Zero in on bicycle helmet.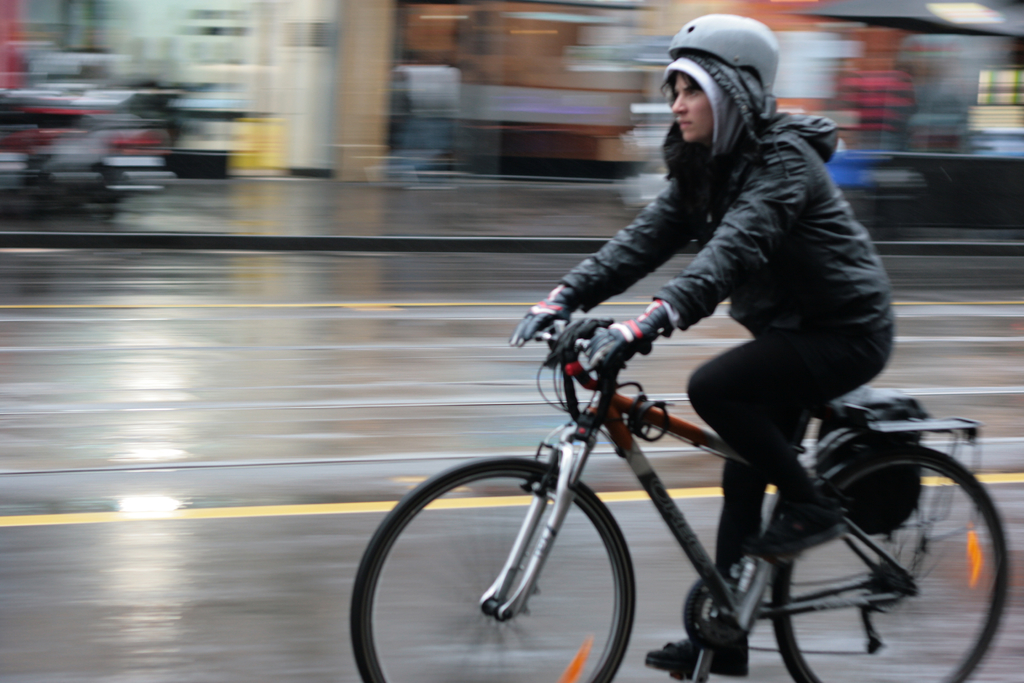
Zeroed in: bbox=[674, 13, 778, 114].
